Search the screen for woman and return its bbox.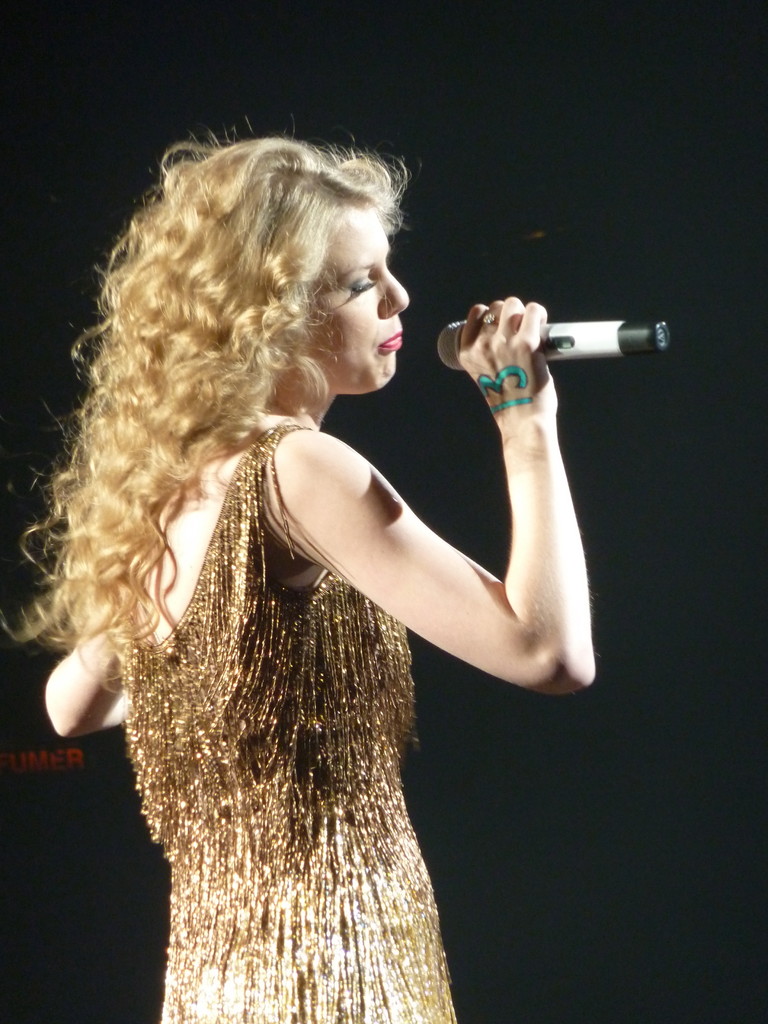
Found: bbox=(26, 116, 613, 982).
